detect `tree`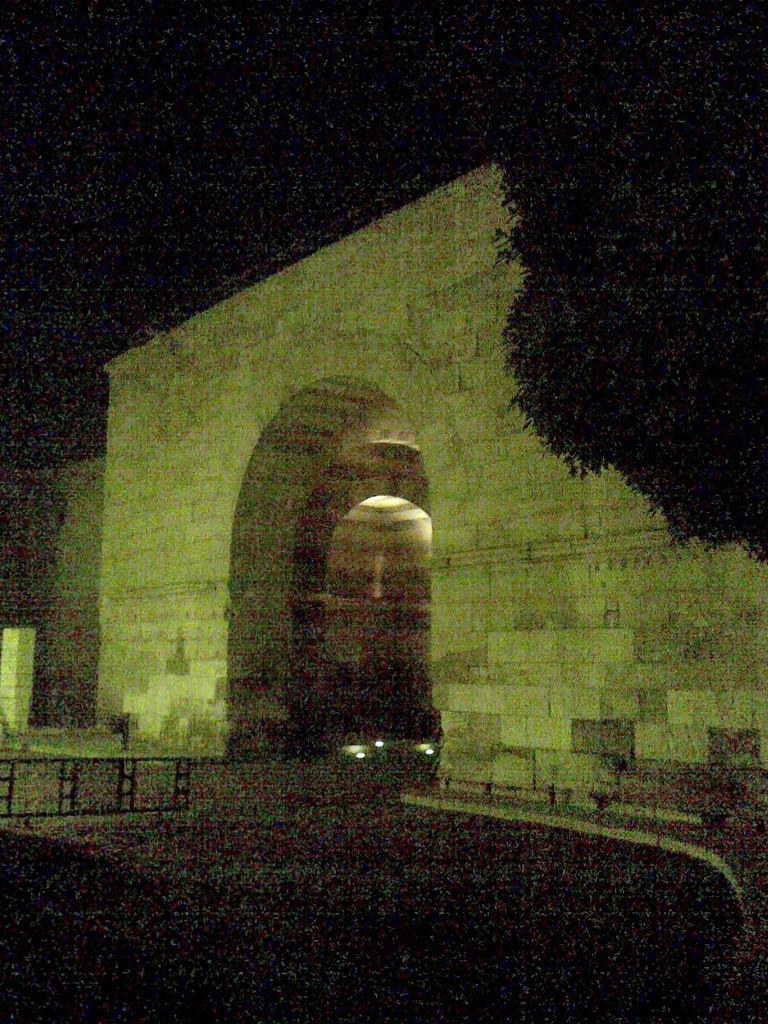
crop(479, 0, 767, 564)
